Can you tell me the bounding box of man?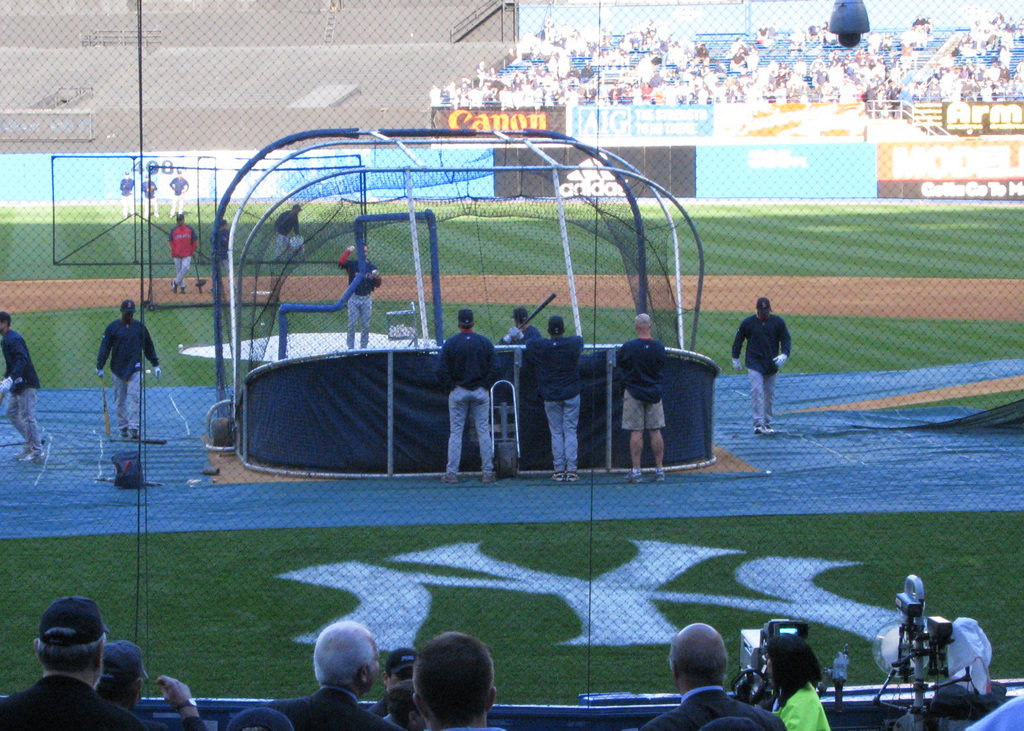
{"left": 610, "top": 313, "right": 669, "bottom": 481}.
